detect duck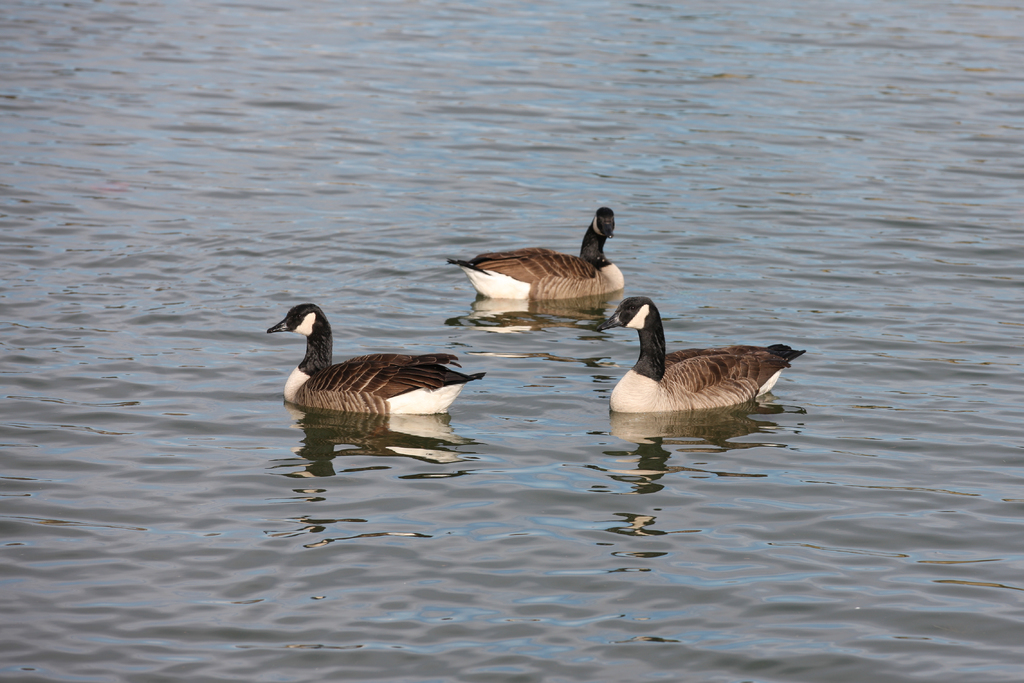
box=[452, 203, 628, 302]
